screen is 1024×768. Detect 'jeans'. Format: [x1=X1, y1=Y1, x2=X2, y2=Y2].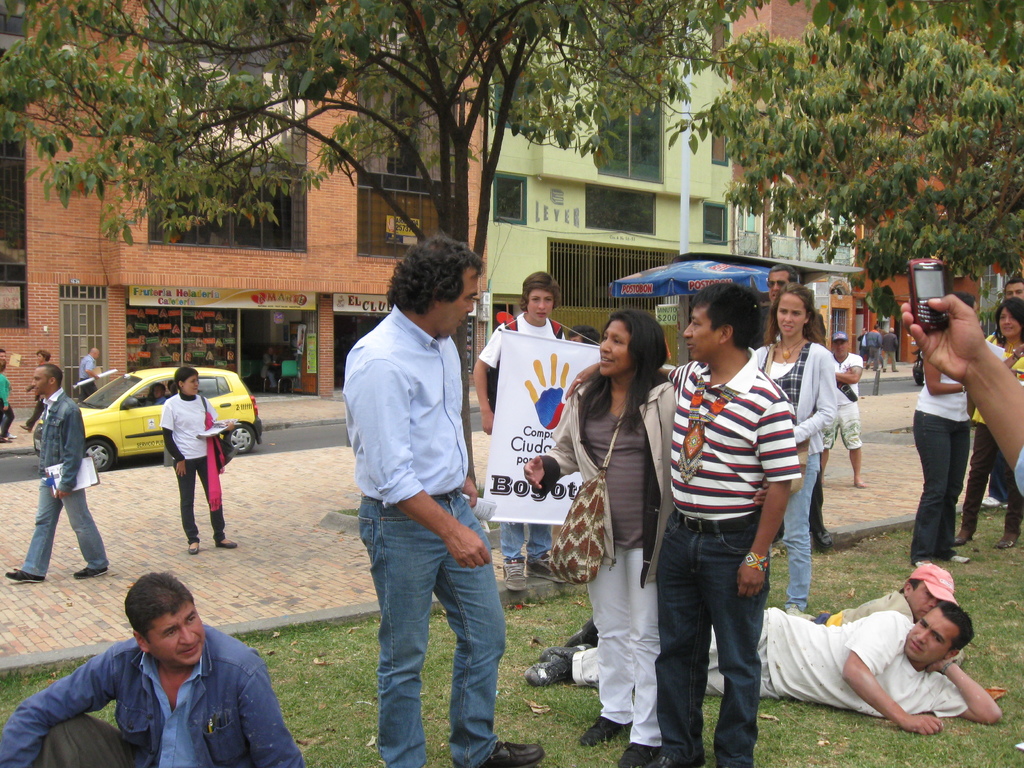
[x1=781, y1=450, x2=823, y2=618].
